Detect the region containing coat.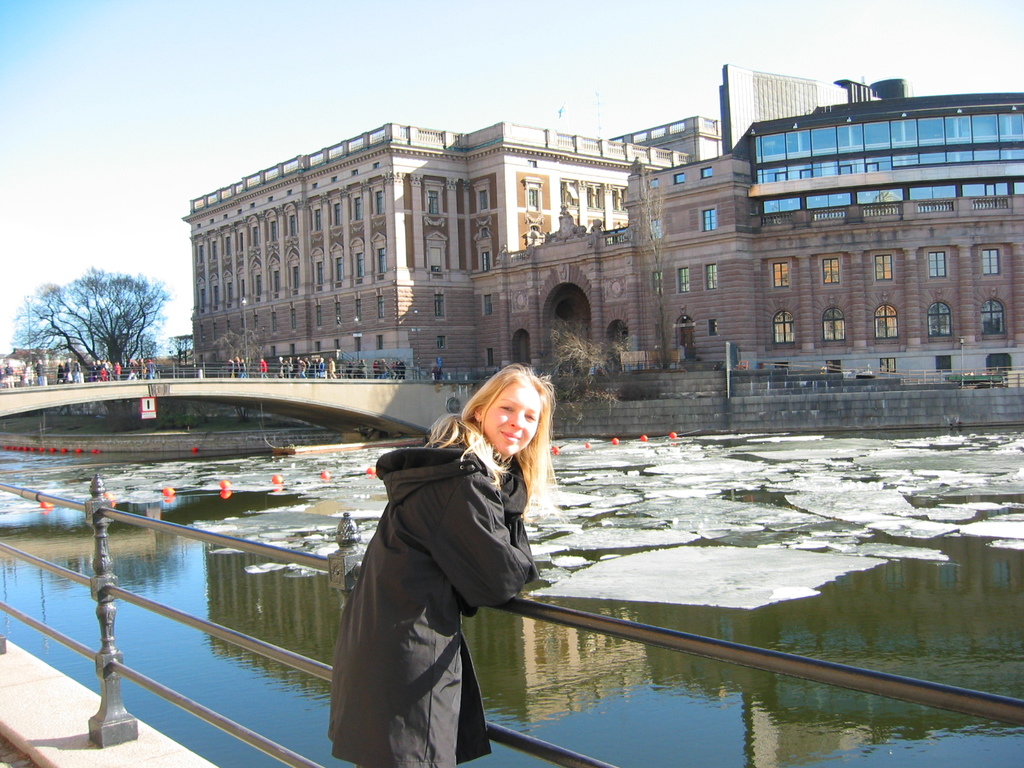
box=[51, 361, 68, 377].
